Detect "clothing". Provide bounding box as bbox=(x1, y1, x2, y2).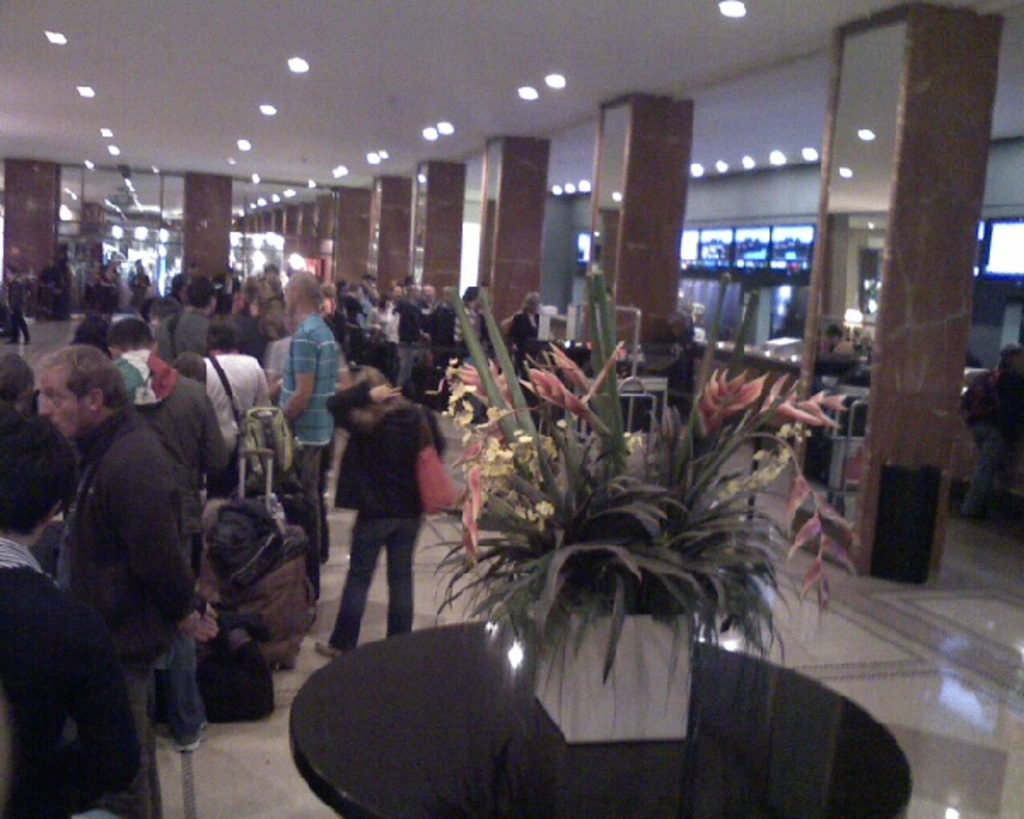
bbox=(26, 399, 201, 648).
